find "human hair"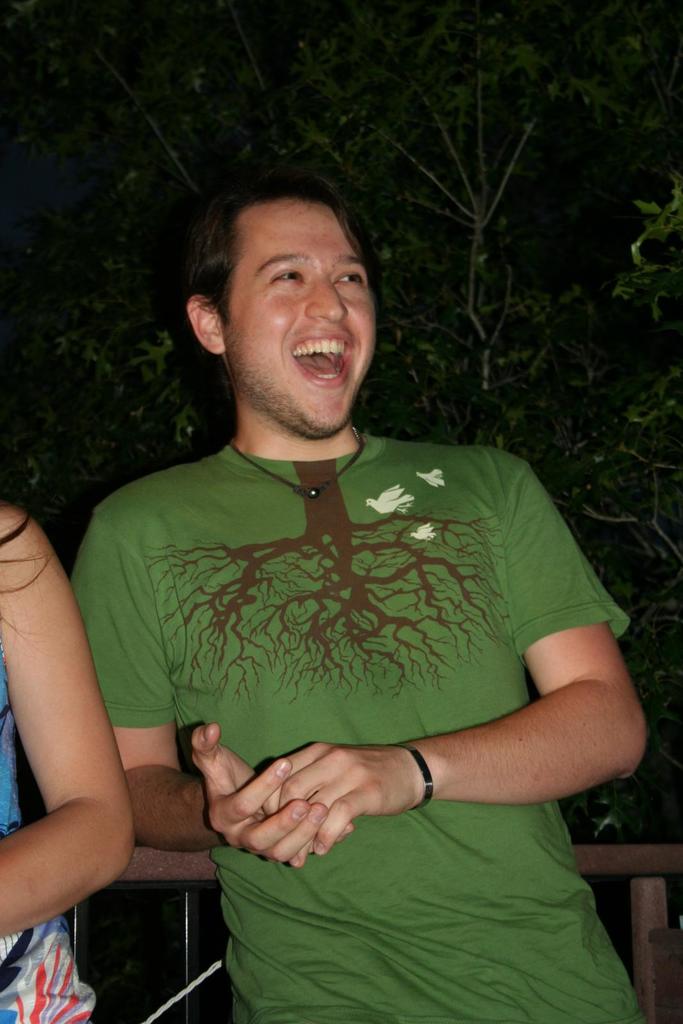
box(0, 492, 63, 664)
